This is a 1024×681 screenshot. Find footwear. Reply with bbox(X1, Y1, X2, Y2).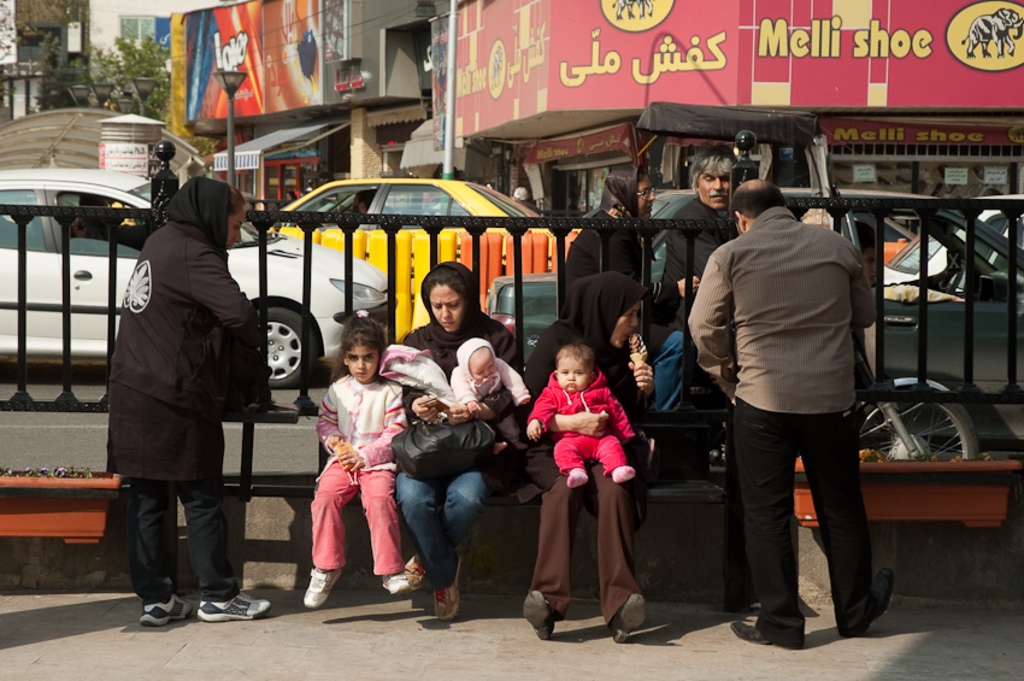
bbox(524, 589, 560, 641).
